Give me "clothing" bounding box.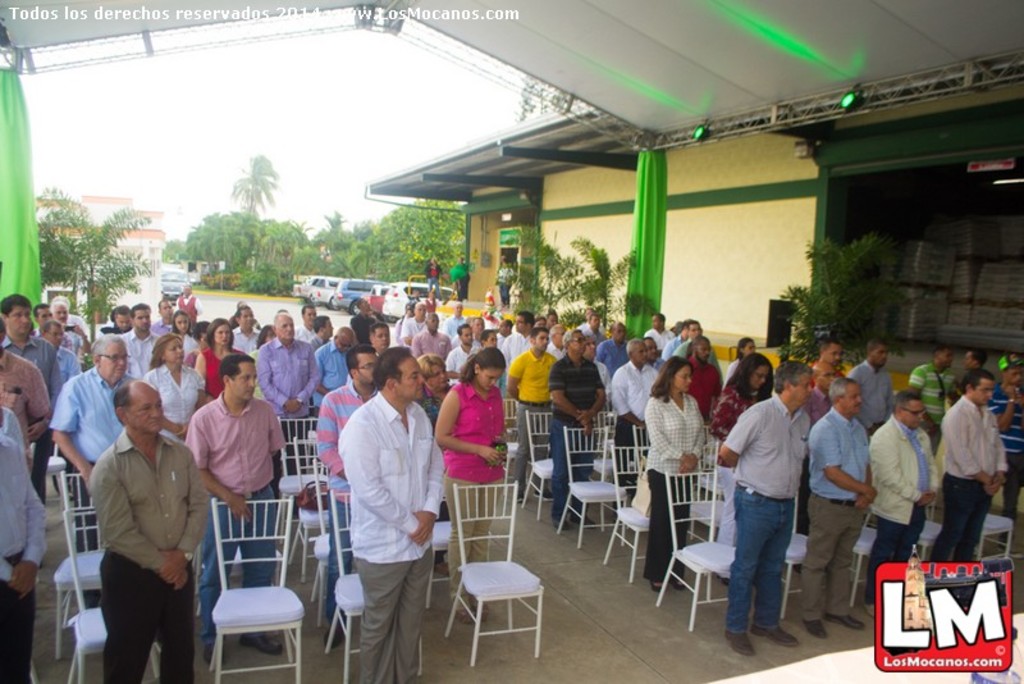
box=[812, 410, 873, 501].
